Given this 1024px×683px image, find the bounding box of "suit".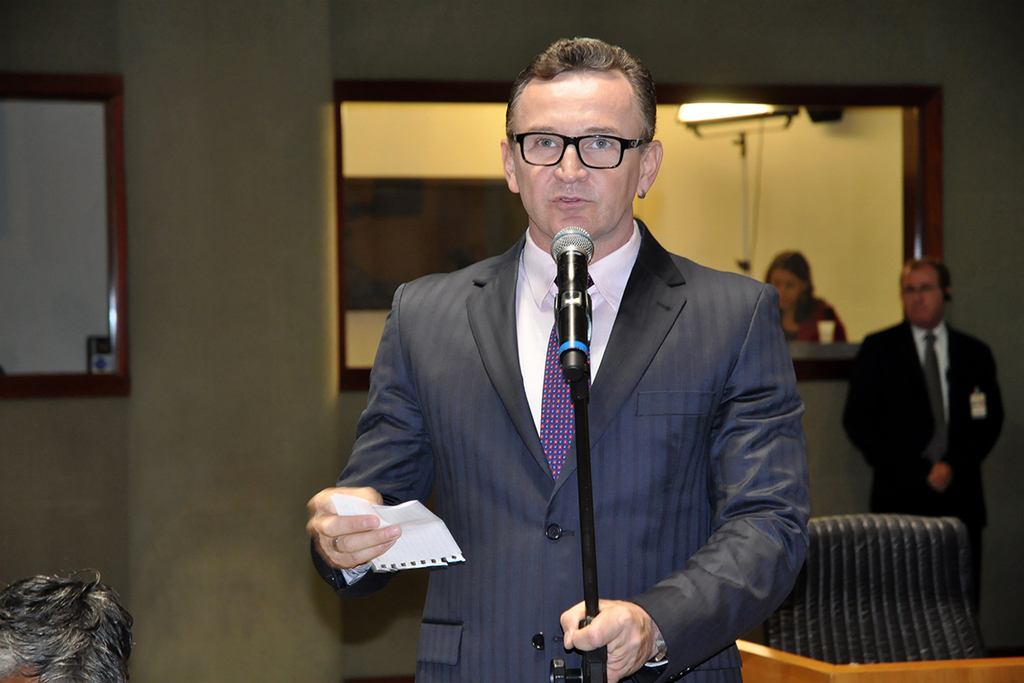
{"left": 843, "top": 323, "right": 1007, "bottom": 631}.
